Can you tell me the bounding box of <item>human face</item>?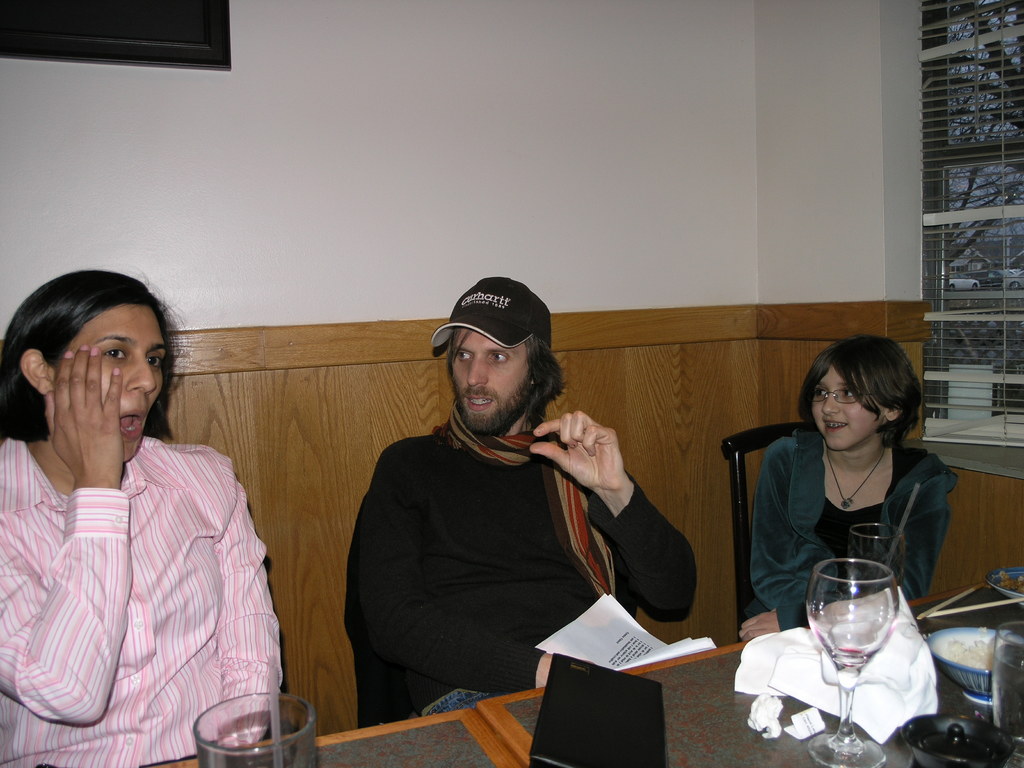
rect(815, 367, 882, 447).
